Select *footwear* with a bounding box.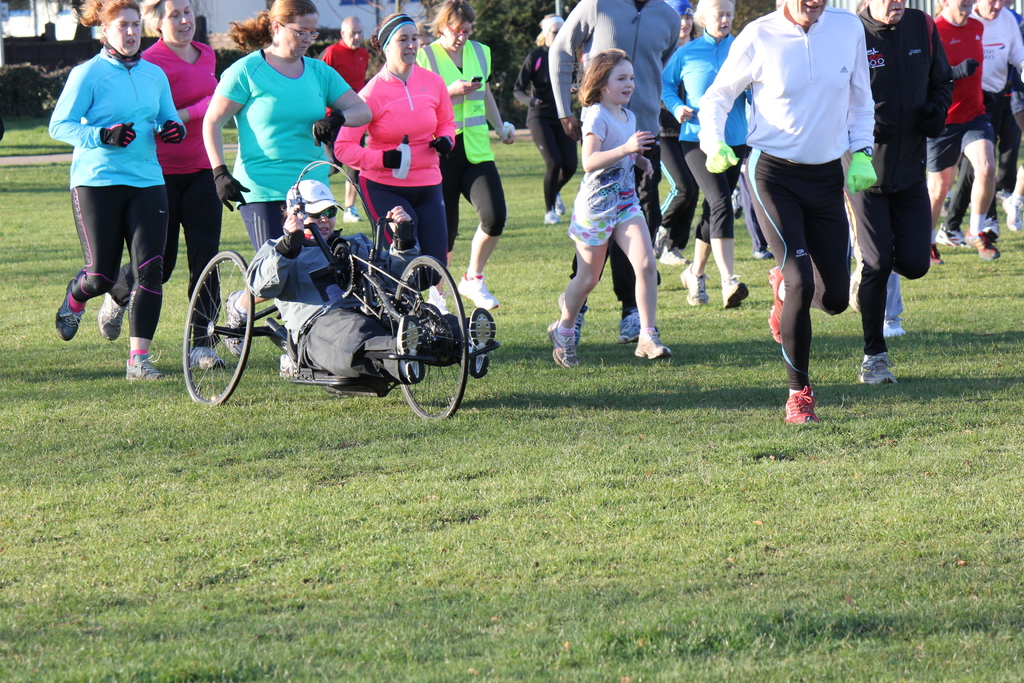
<box>542,193,564,226</box>.
